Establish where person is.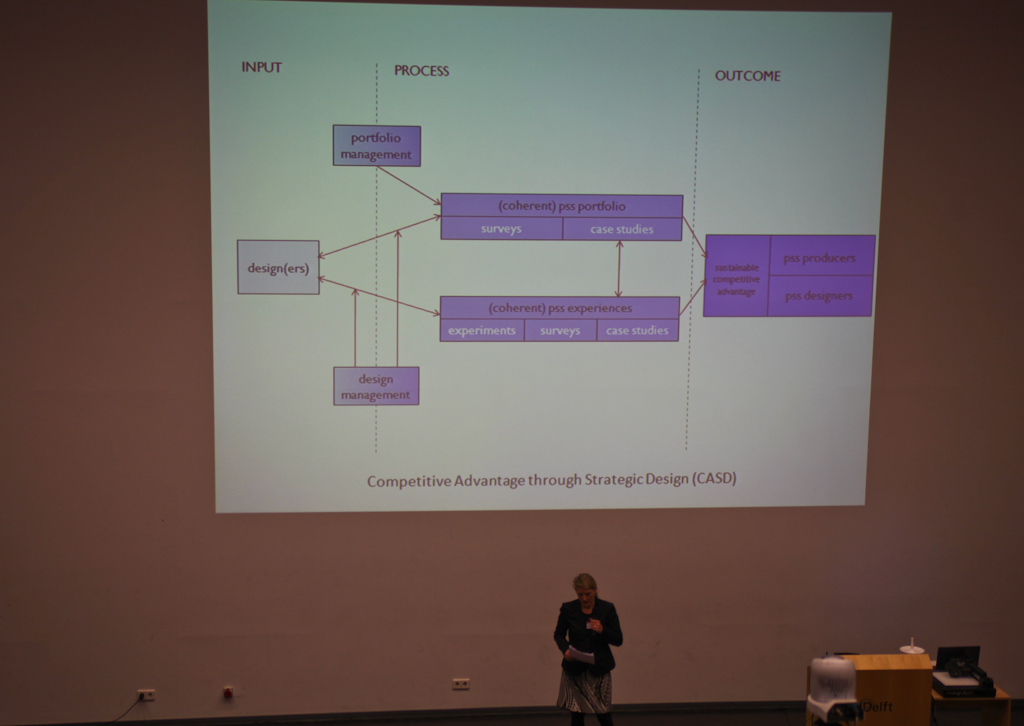
Established at crop(549, 571, 626, 723).
